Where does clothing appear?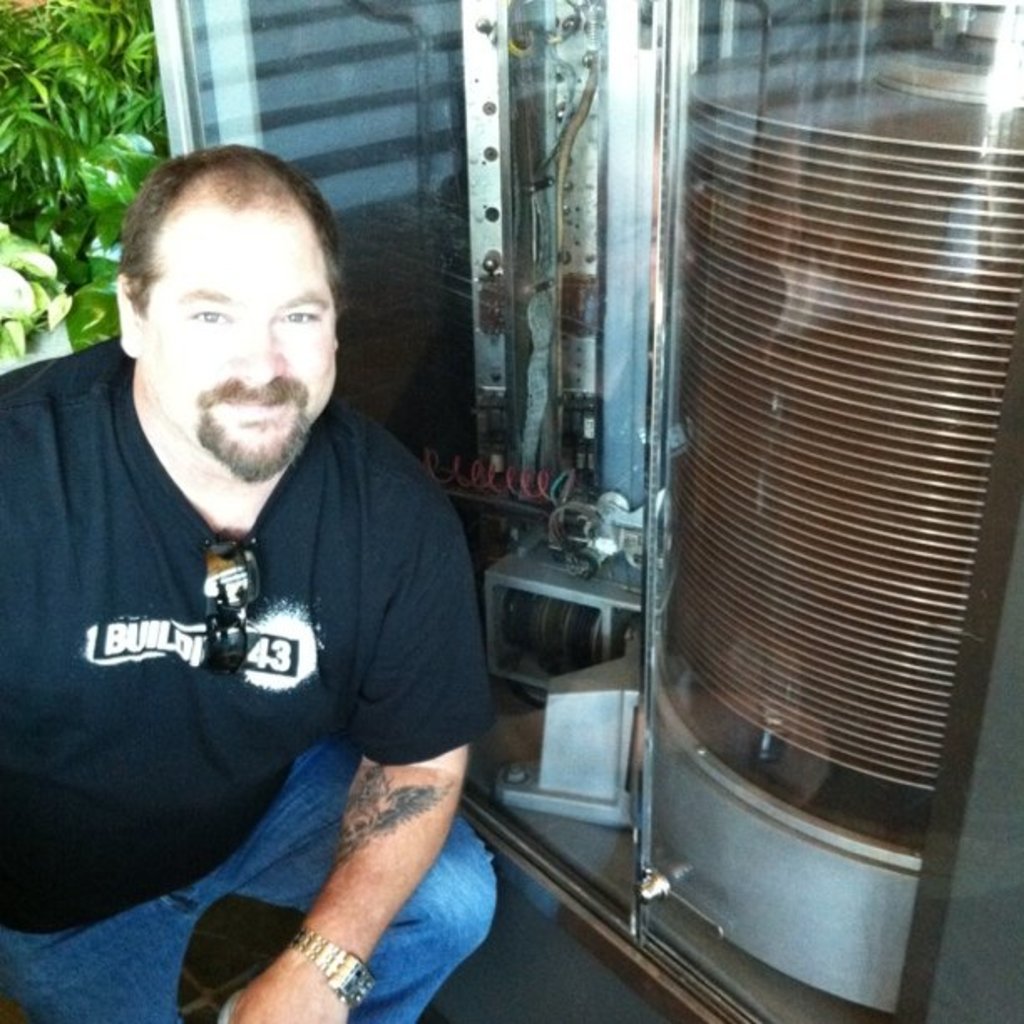
Appears at <region>25, 338, 495, 954</region>.
